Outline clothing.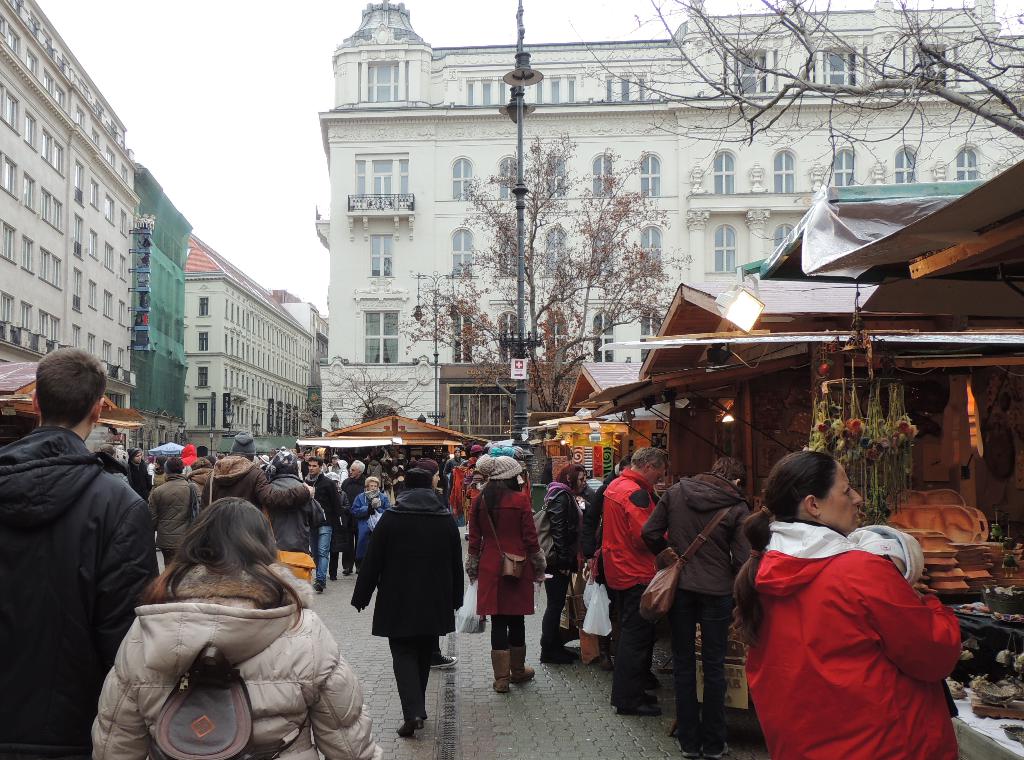
Outline: box(641, 465, 757, 732).
